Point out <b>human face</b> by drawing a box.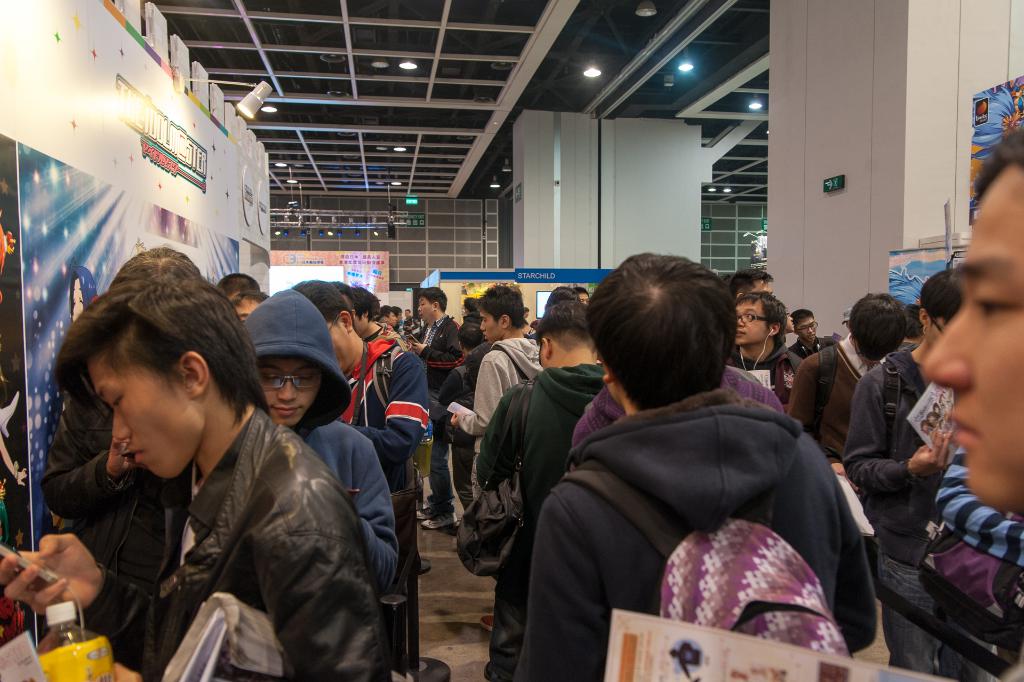
select_region(736, 298, 770, 348).
